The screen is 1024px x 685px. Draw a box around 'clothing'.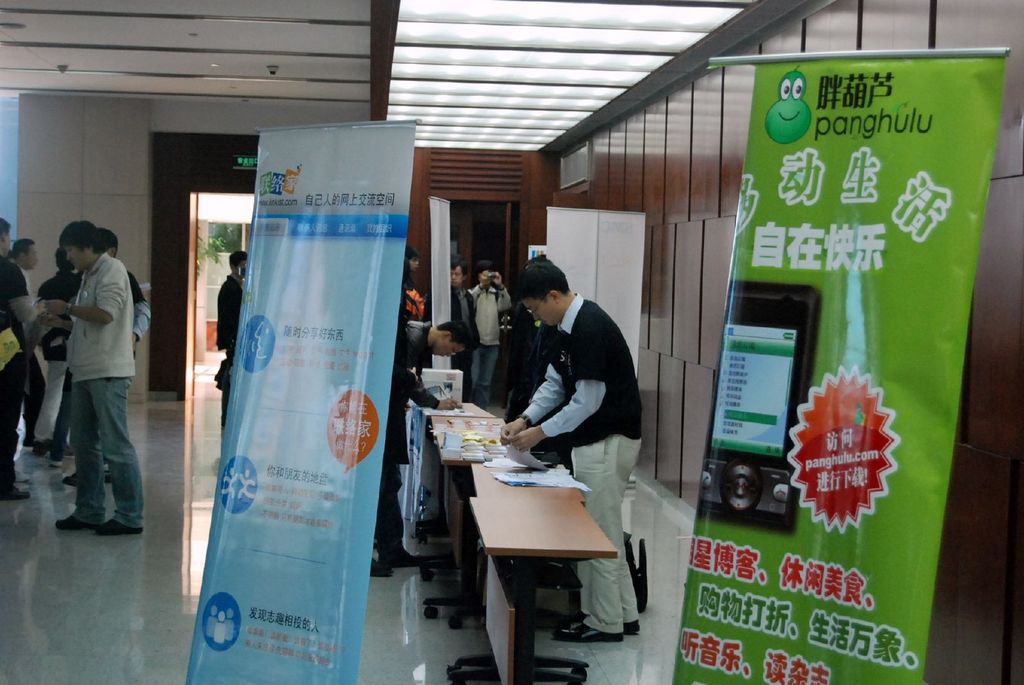
514, 304, 637, 641.
